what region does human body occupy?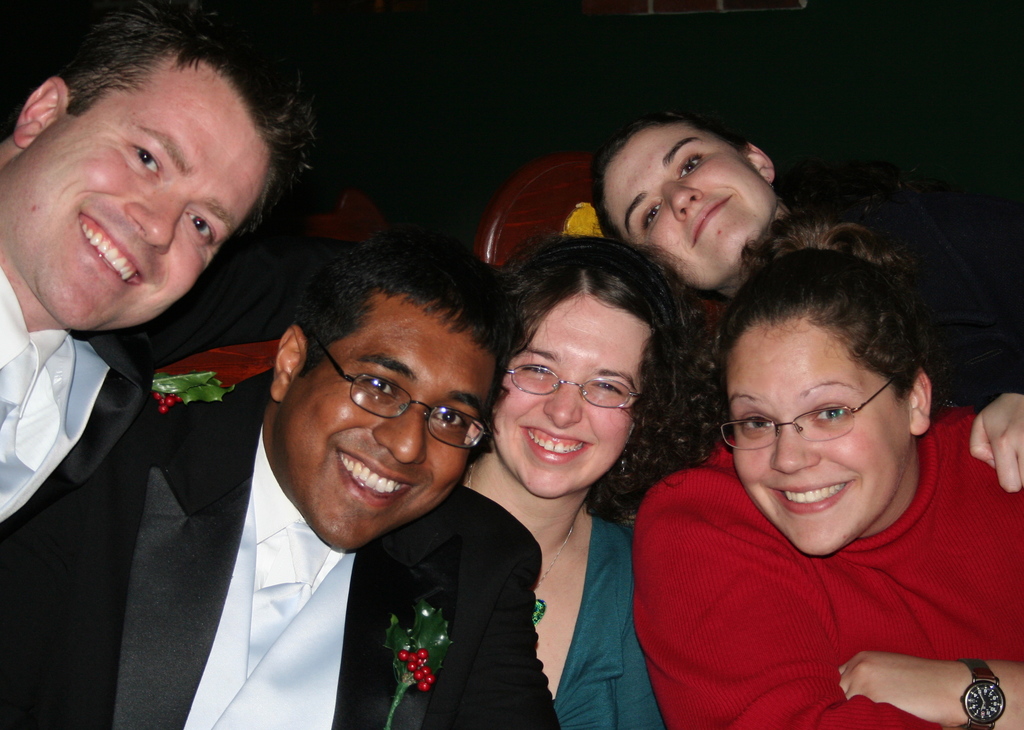
522/510/671/729.
